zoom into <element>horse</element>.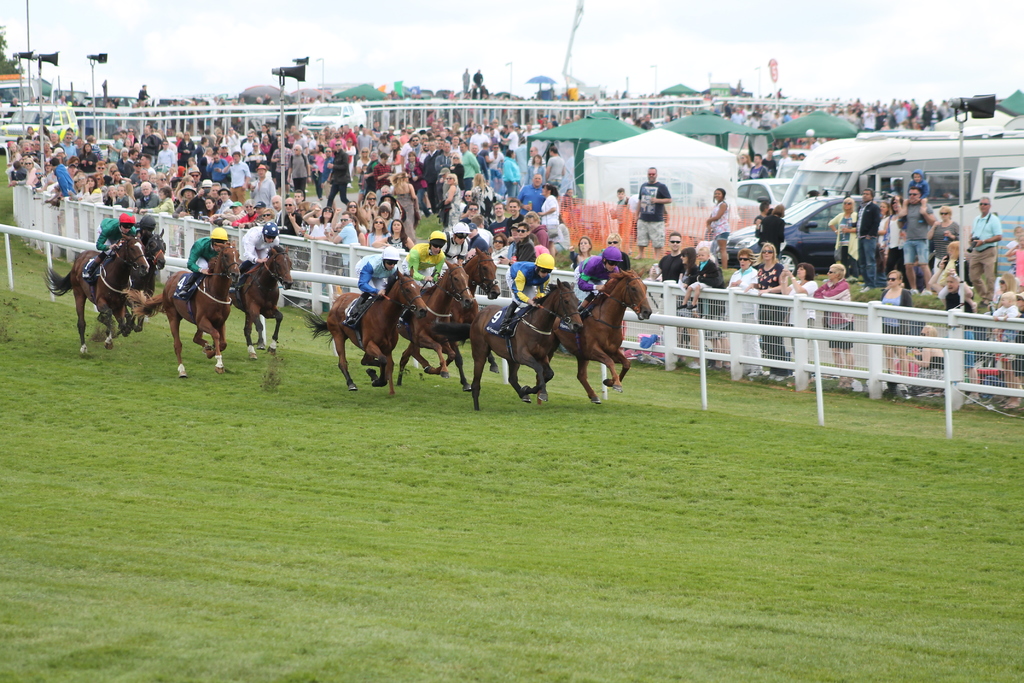
Zoom target: 534, 268, 652, 407.
